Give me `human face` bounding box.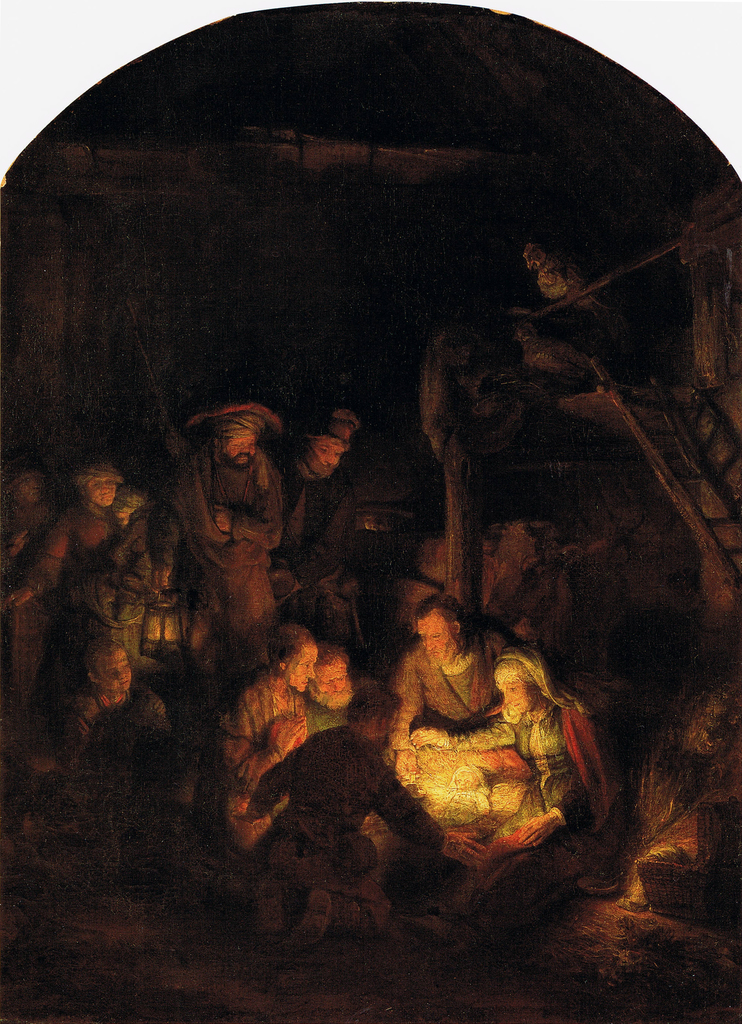
x1=311, y1=653, x2=345, y2=699.
